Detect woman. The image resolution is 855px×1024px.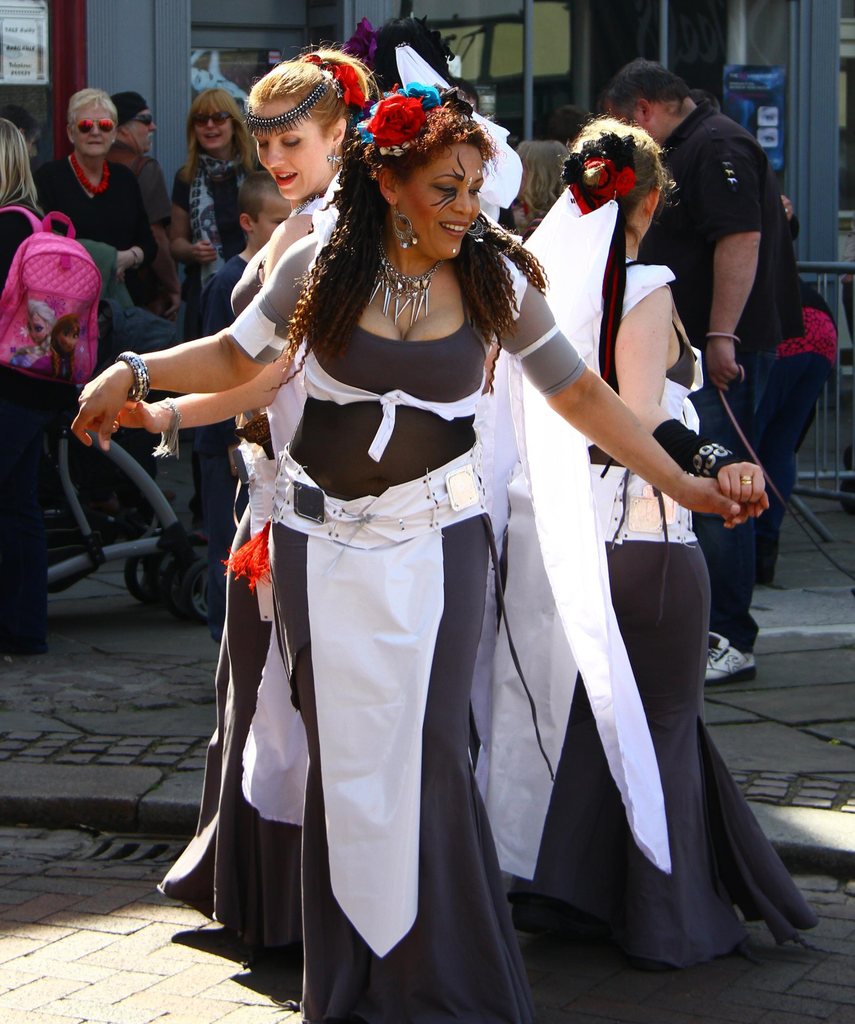
[left=0, top=110, right=51, bottom=661].
